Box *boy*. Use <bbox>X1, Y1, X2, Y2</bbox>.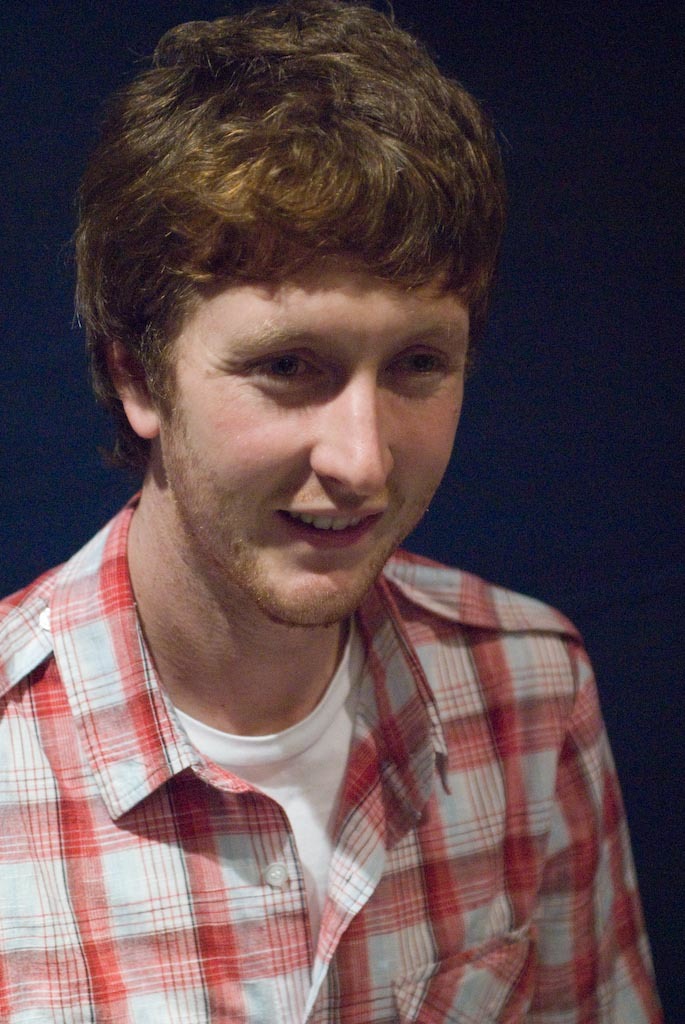
<bbox>38, 0, 601, 1023</bbox>.
